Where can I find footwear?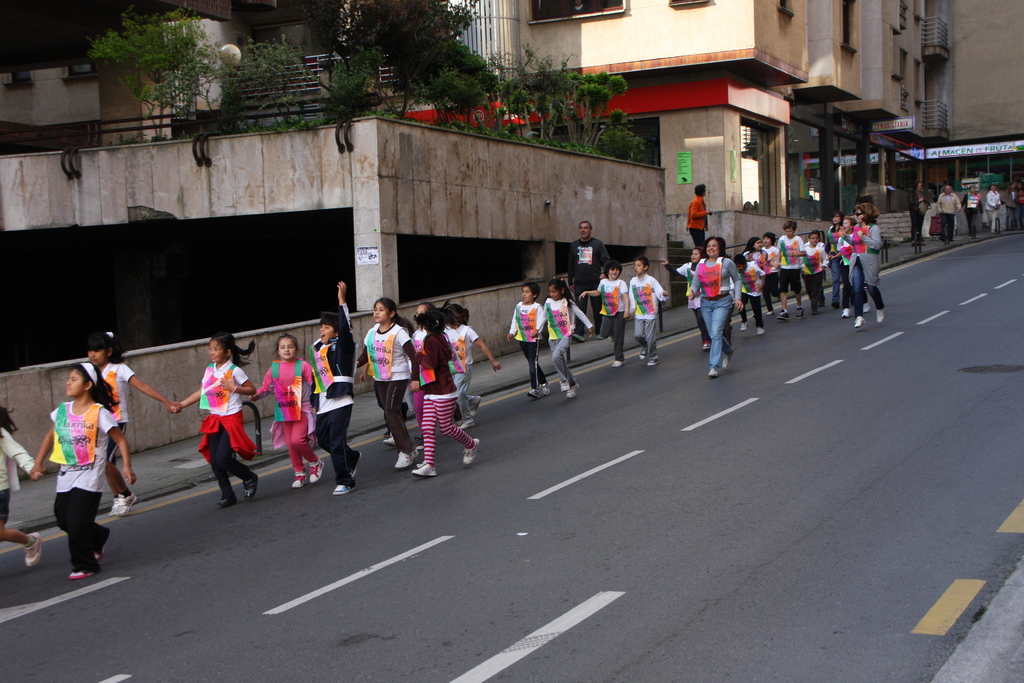
You can find it at (461, 440, 477, 465).
